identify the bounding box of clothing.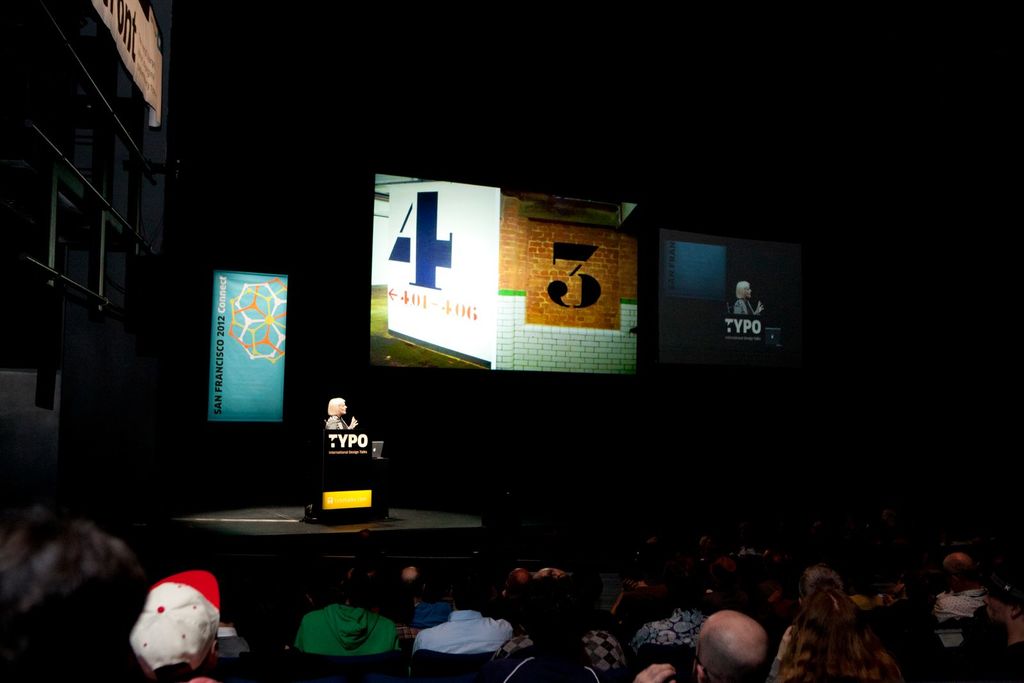
[x1=932, y1=579, x2=991, y2=657].
